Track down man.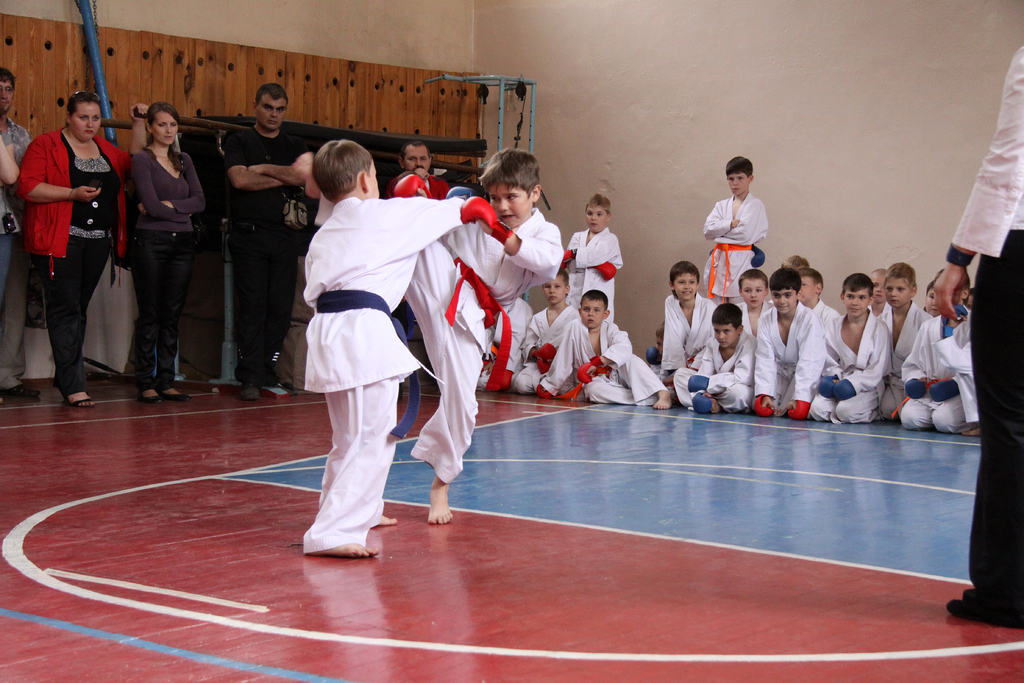
Tracked to <region>381, 134, 458, 209</region>.
